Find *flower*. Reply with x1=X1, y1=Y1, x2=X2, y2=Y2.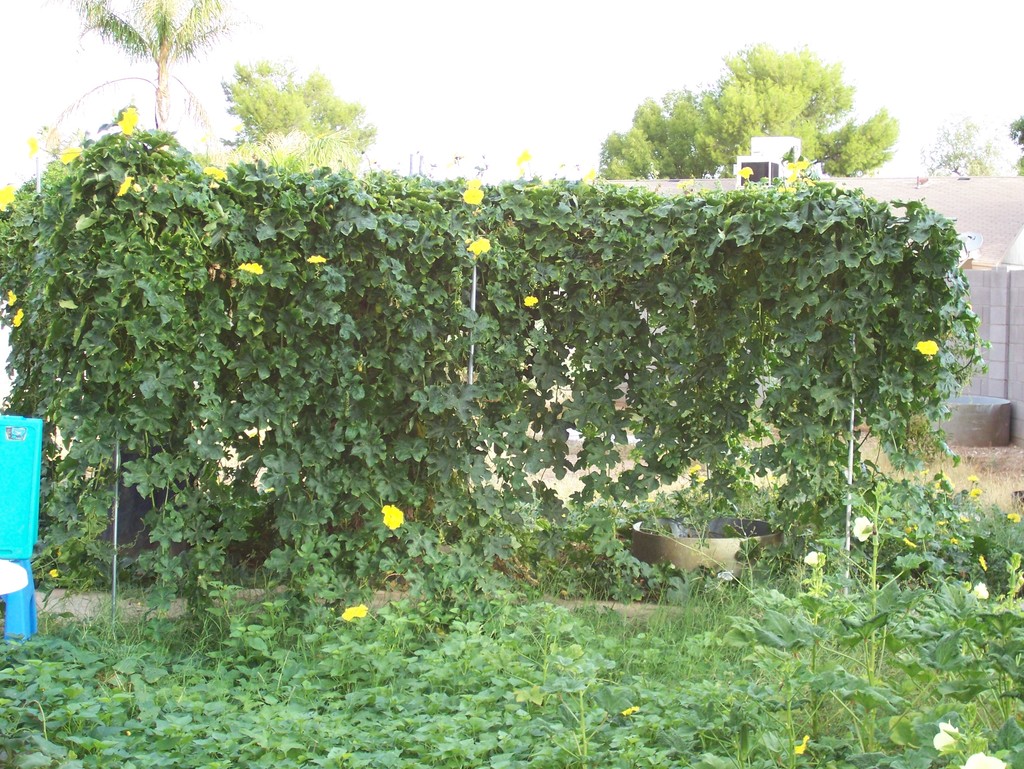
x1=936, y1=719, x2=960, y2=752.
